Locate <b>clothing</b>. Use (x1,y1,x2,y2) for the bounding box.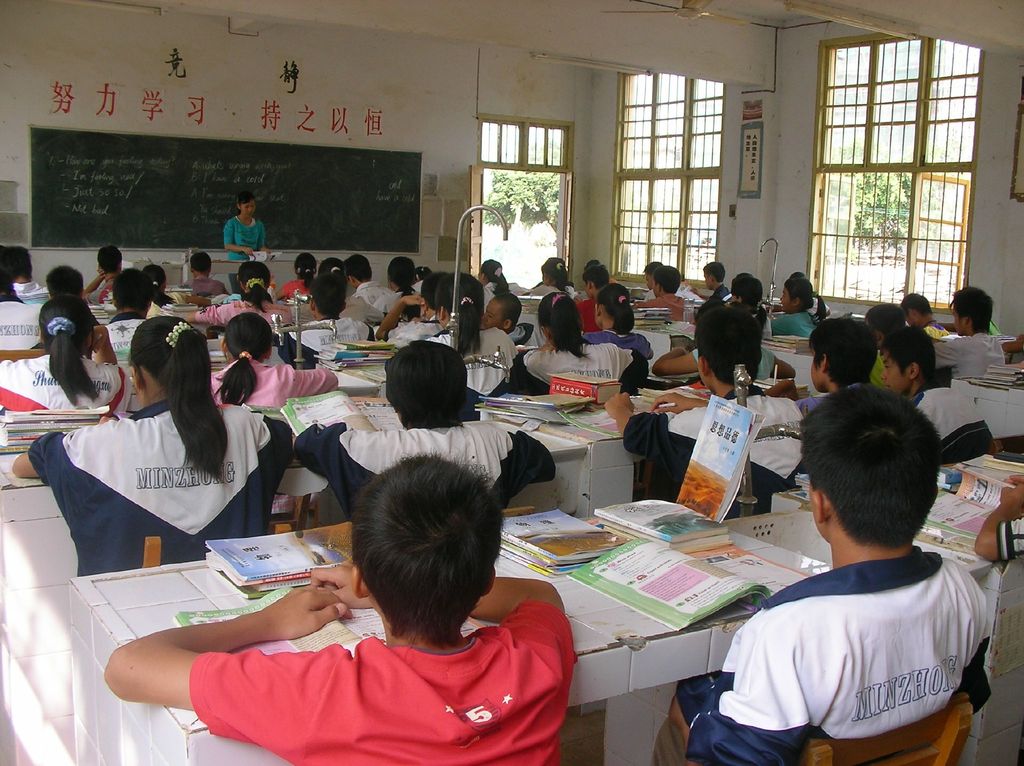
(289,416,553,514).
